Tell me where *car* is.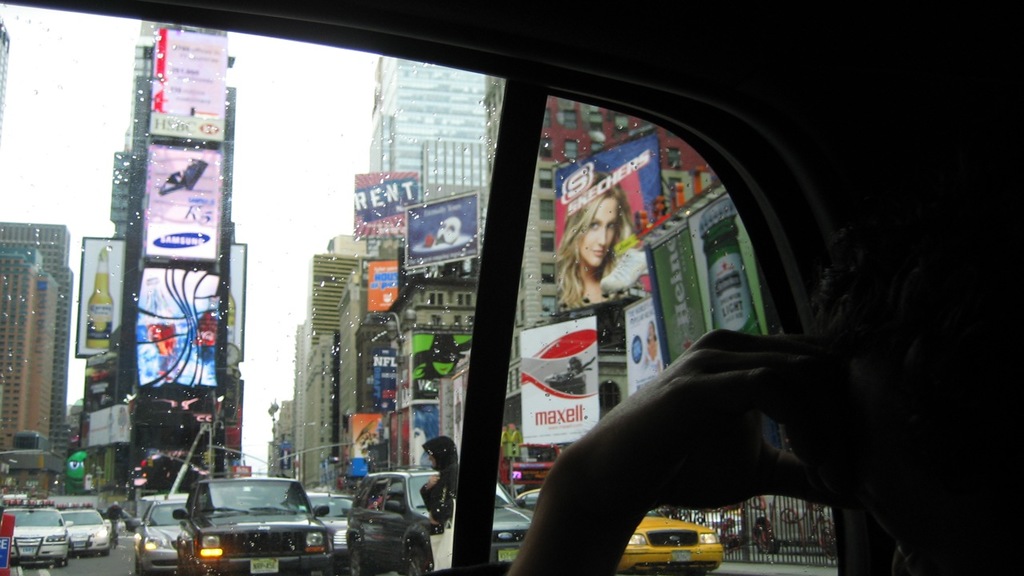
*car* is at <box>129,494,194,575</box>.
